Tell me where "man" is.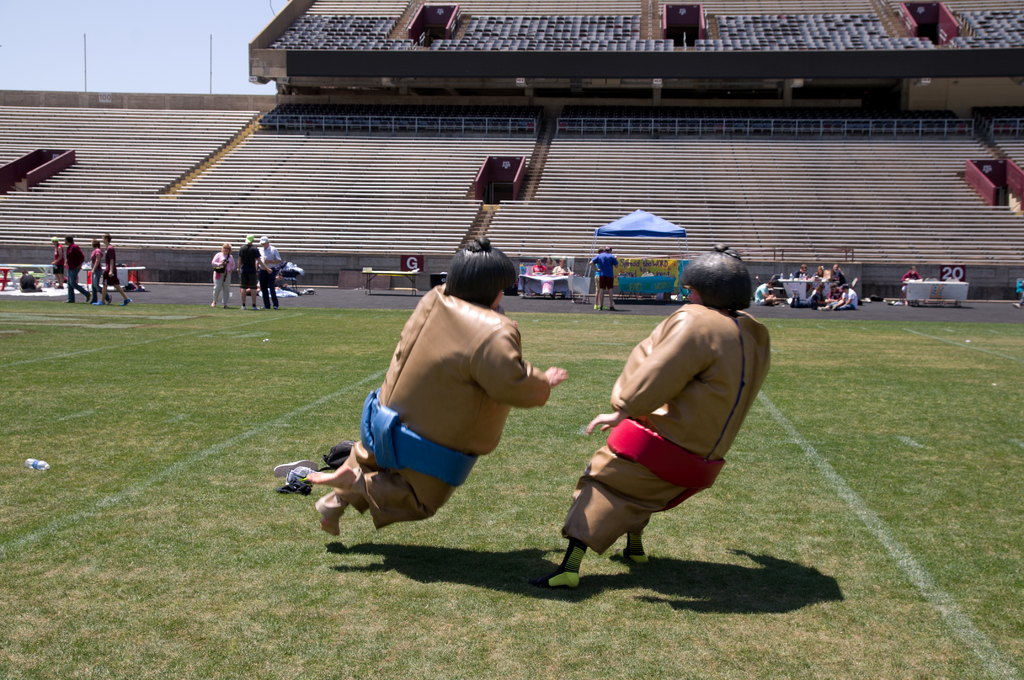
"man" is at box(822, 286, 861, 311).
